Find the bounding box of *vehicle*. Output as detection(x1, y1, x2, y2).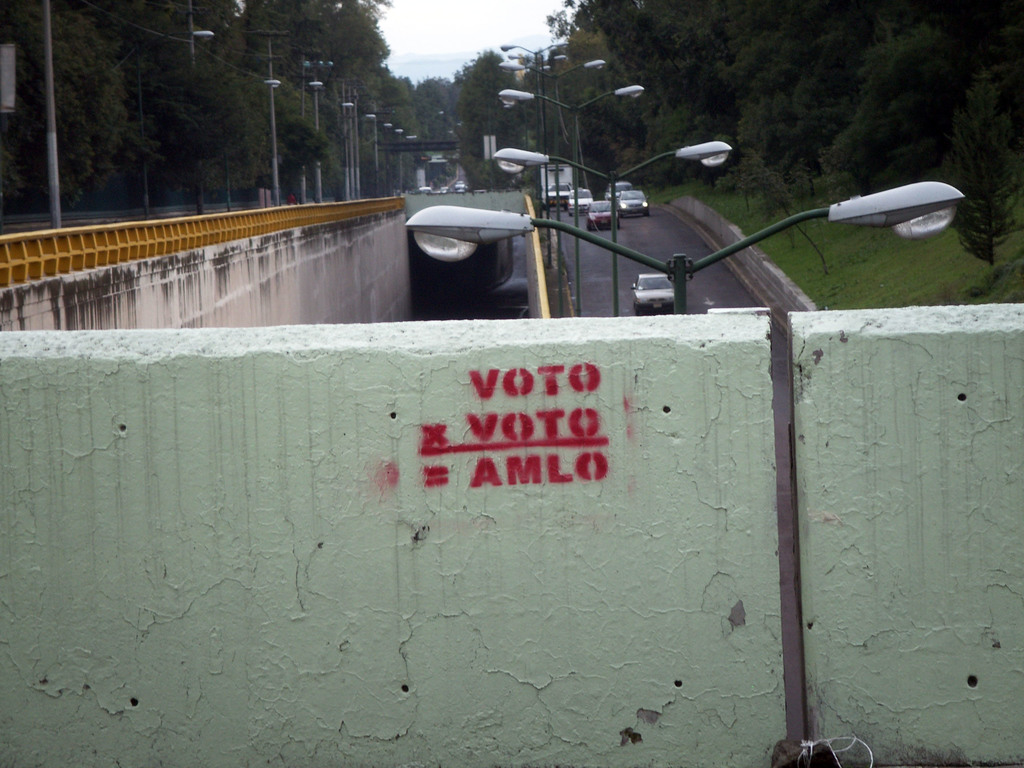
detection(605, 184, 636, 196).
